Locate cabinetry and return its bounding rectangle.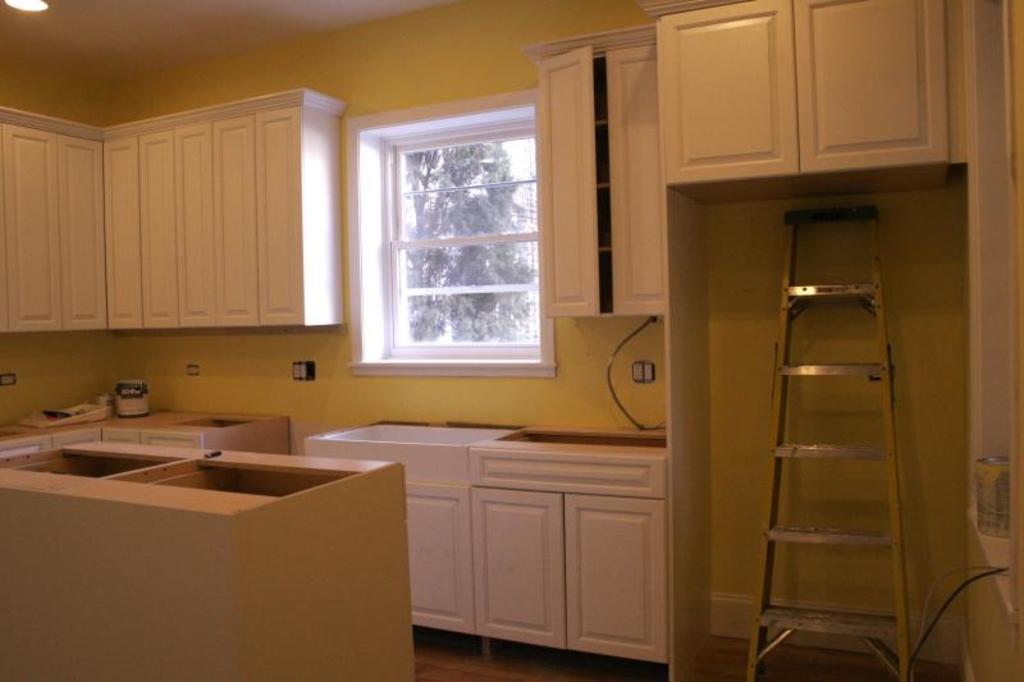
[x1=0, y1=407, x2=293, y2=463].
